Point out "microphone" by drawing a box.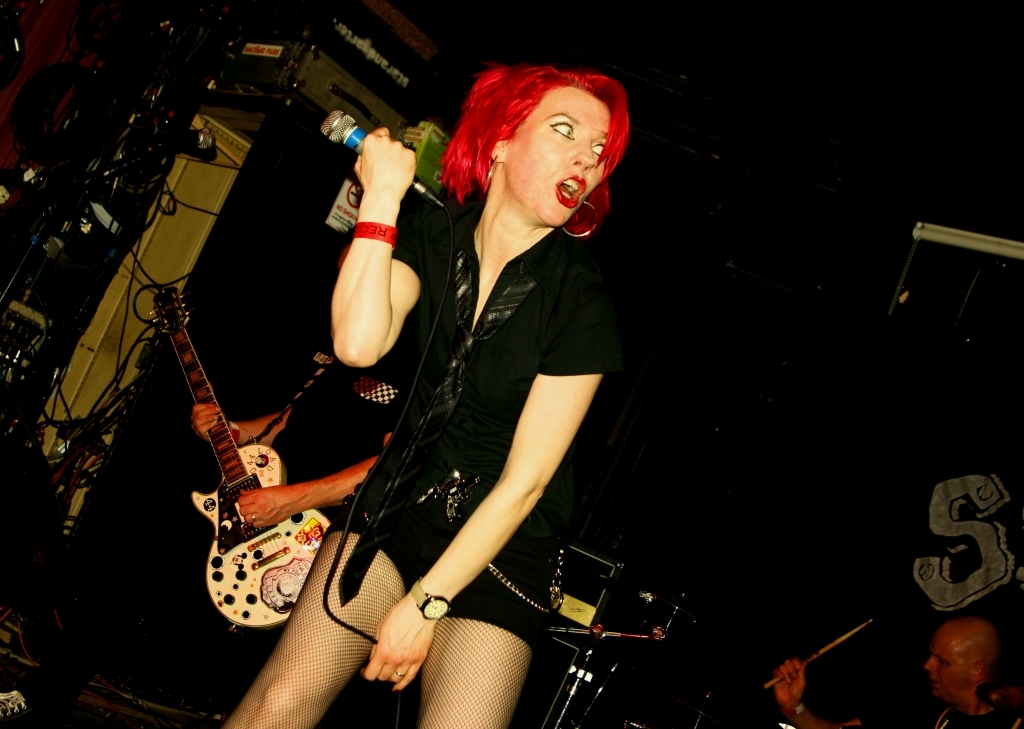
(318,108,423,186).
